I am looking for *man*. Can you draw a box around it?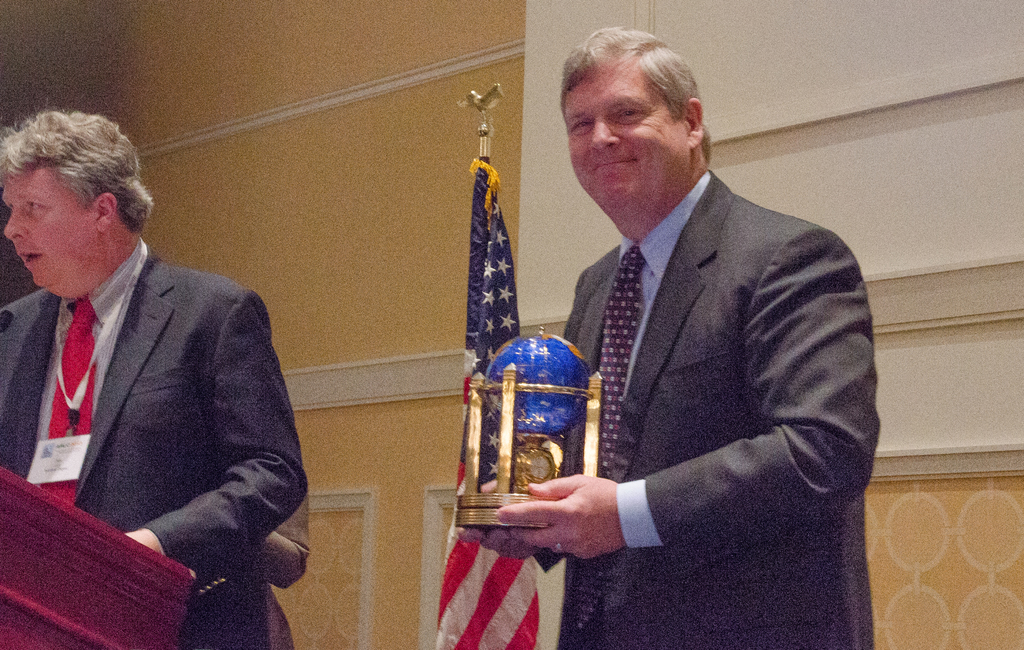
Sure, the bounding box is 0,106,301,625.
